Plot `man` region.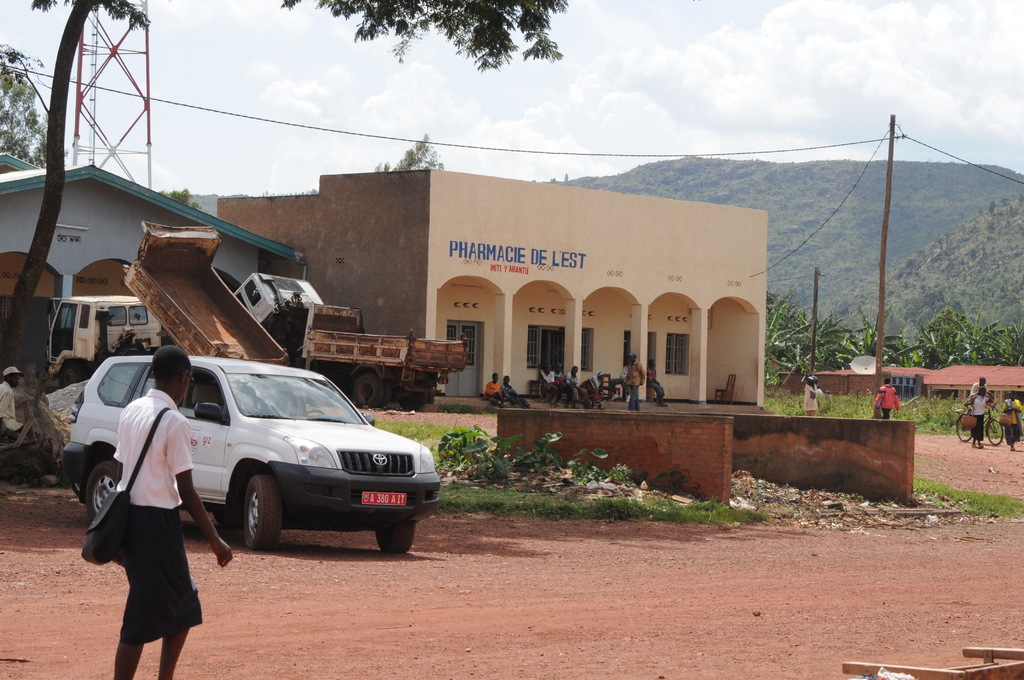
Plotted at [left=964, top=376, right=991, bottom=401].
